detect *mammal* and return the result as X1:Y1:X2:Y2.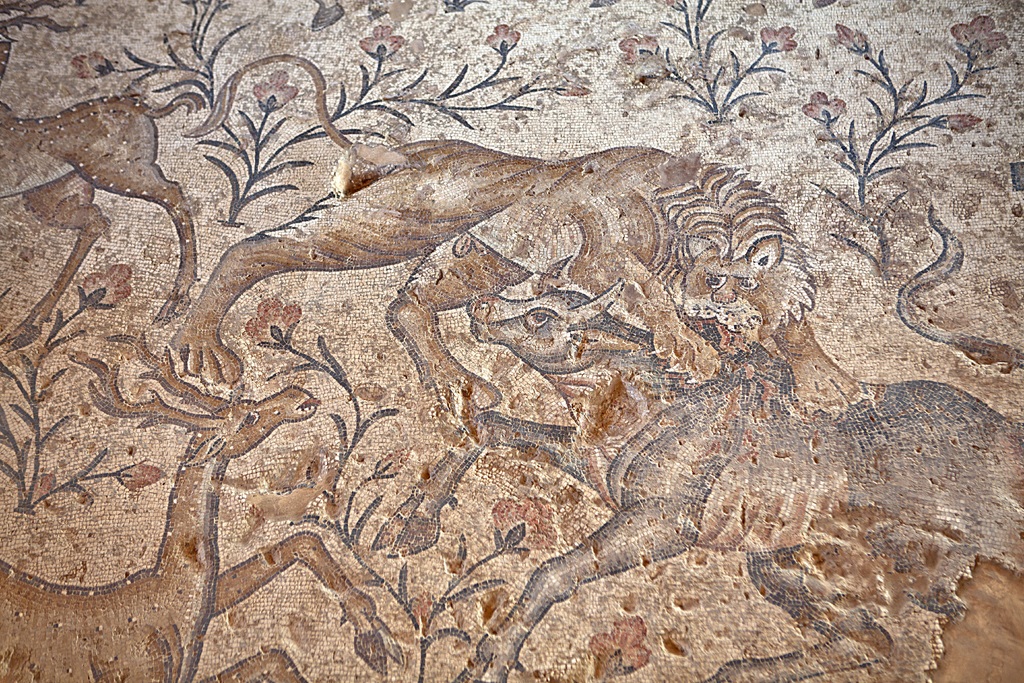
0:328:401:682.
